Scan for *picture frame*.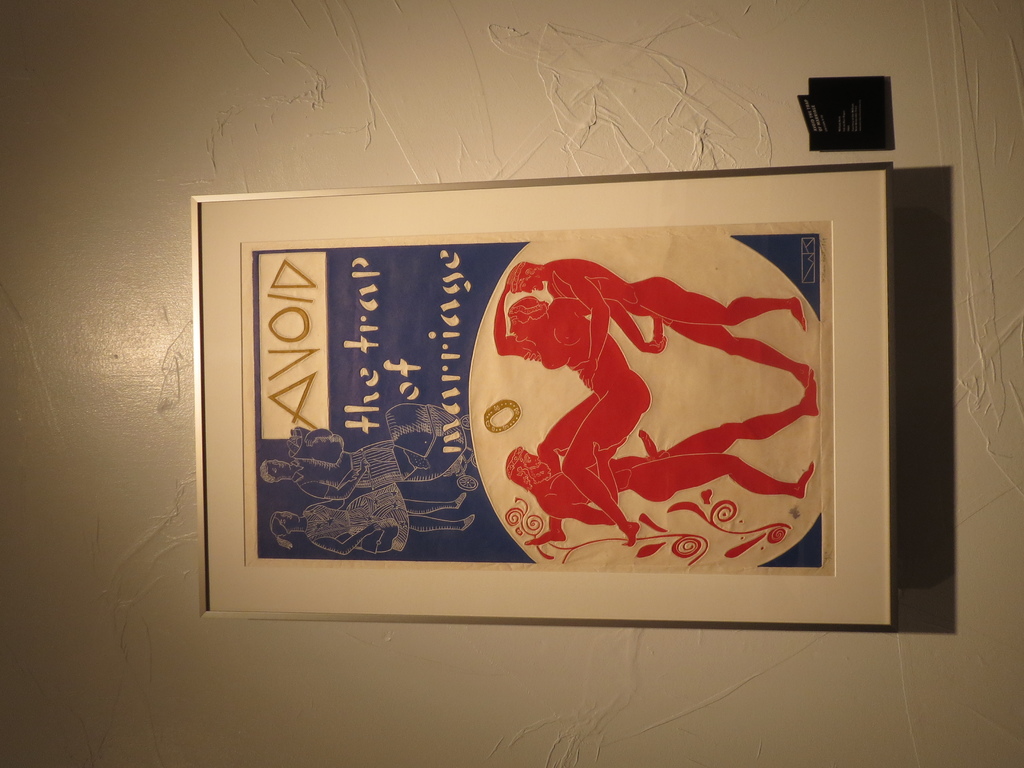
Scan result: <box>190,160,900,643</box>.
